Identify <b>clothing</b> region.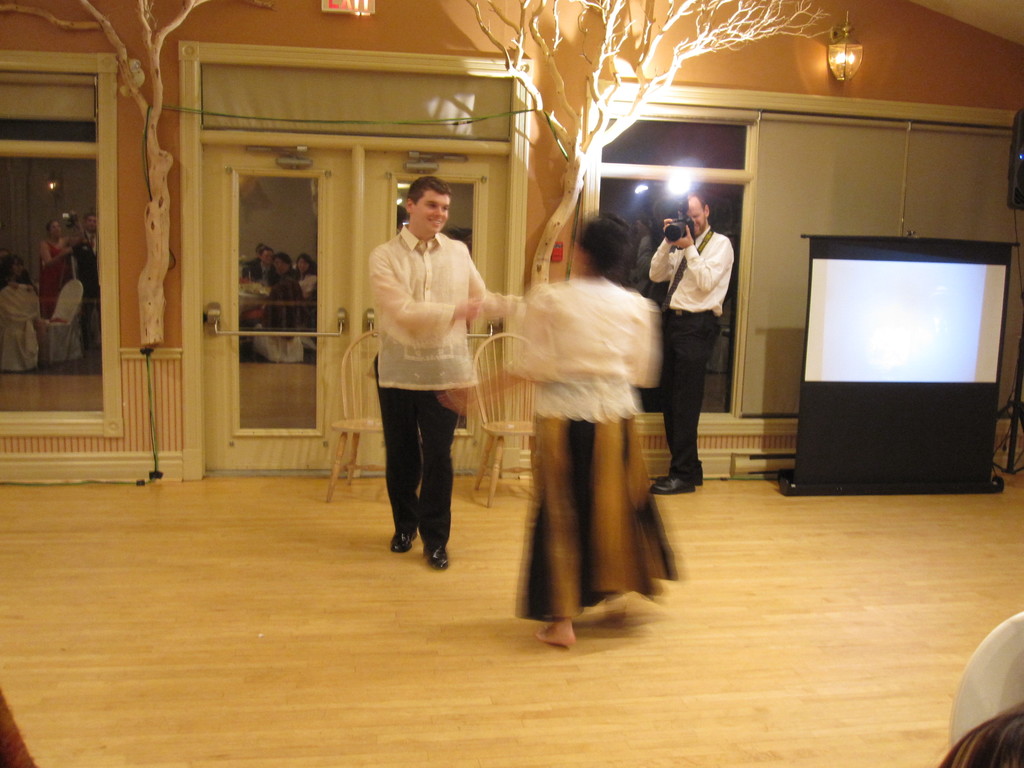
Region: region(40, 233, 75, 324).
